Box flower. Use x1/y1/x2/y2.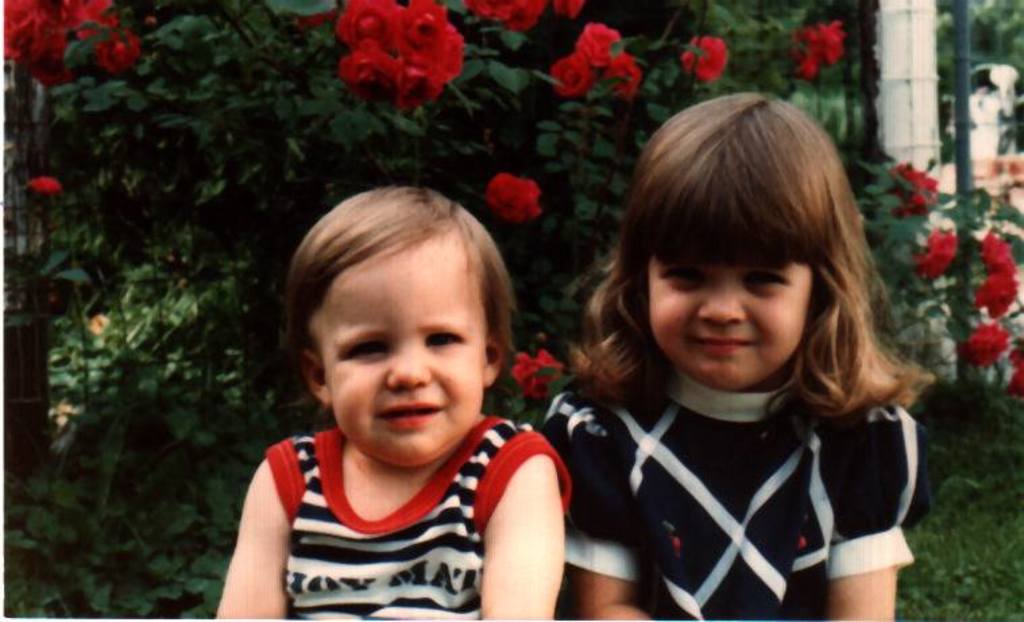
959/321/1008/363.
